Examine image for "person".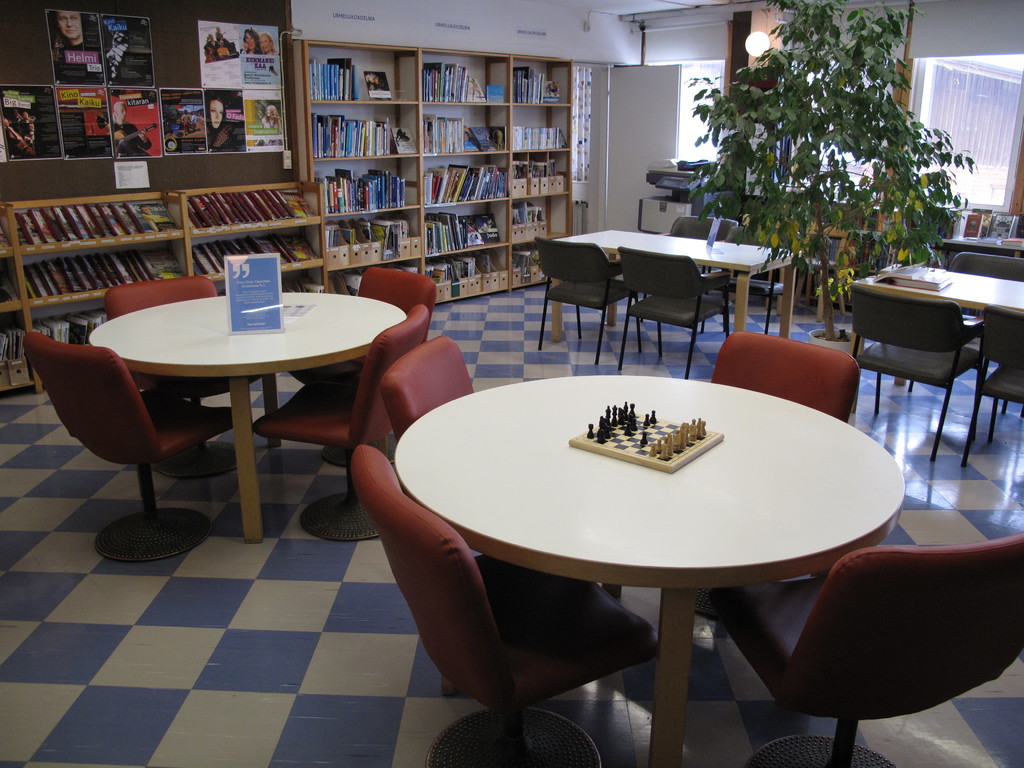
Examination result: select_region(200, 26, 244, 60).
